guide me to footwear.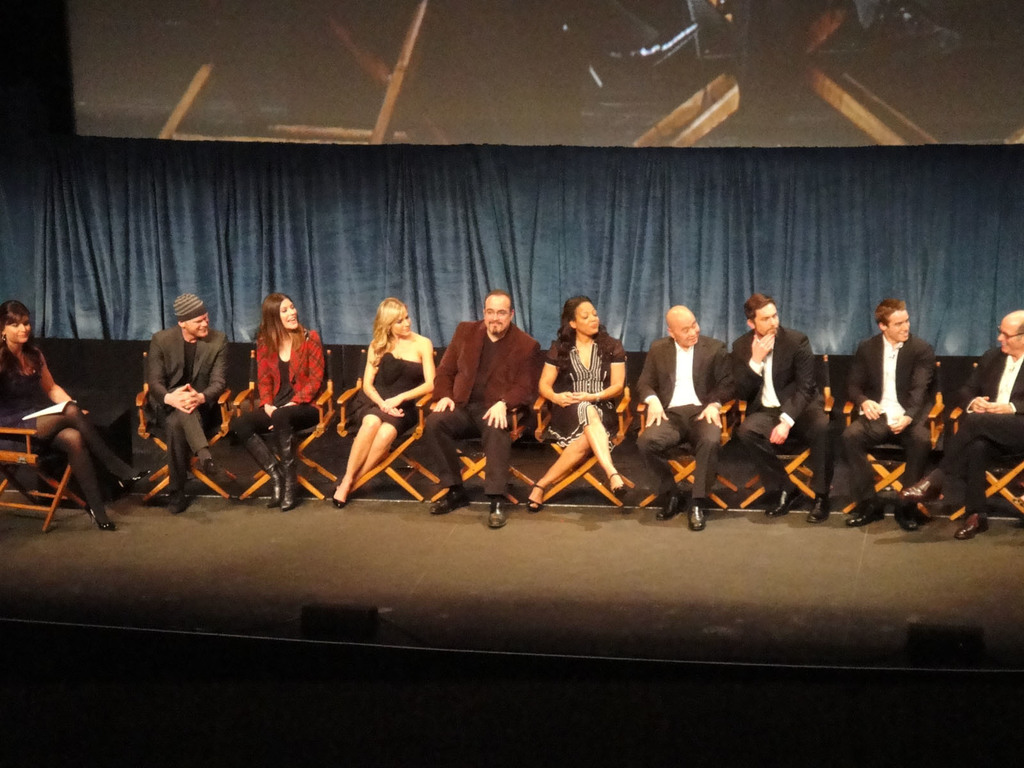
Guidance: (765, 491, 805, 515).
